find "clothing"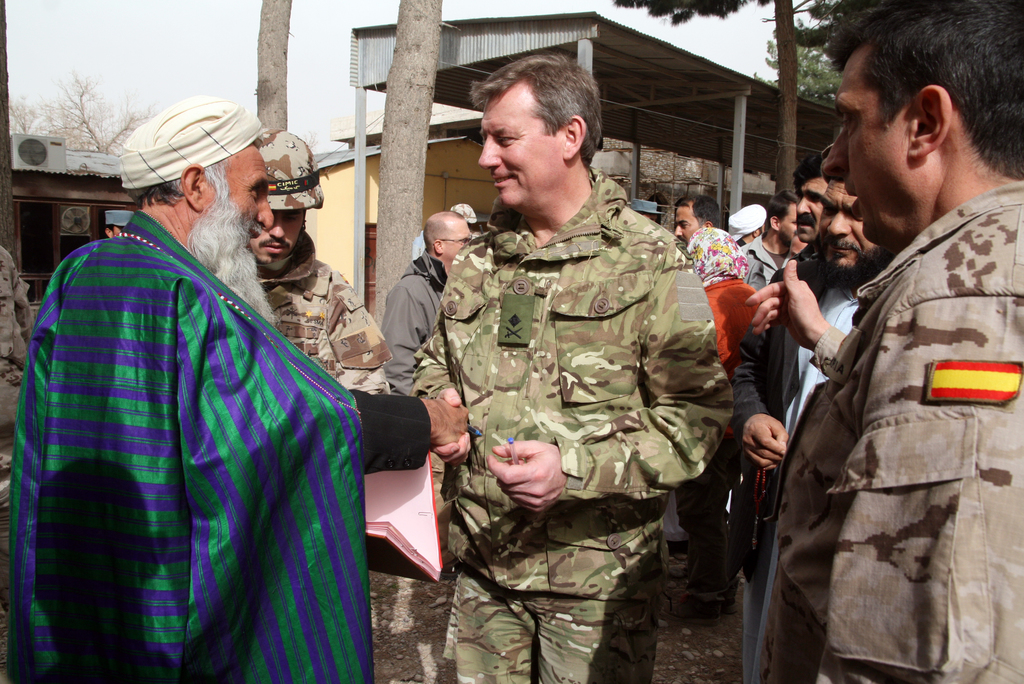
x1=723, y1=252, x2=873, y2=683
